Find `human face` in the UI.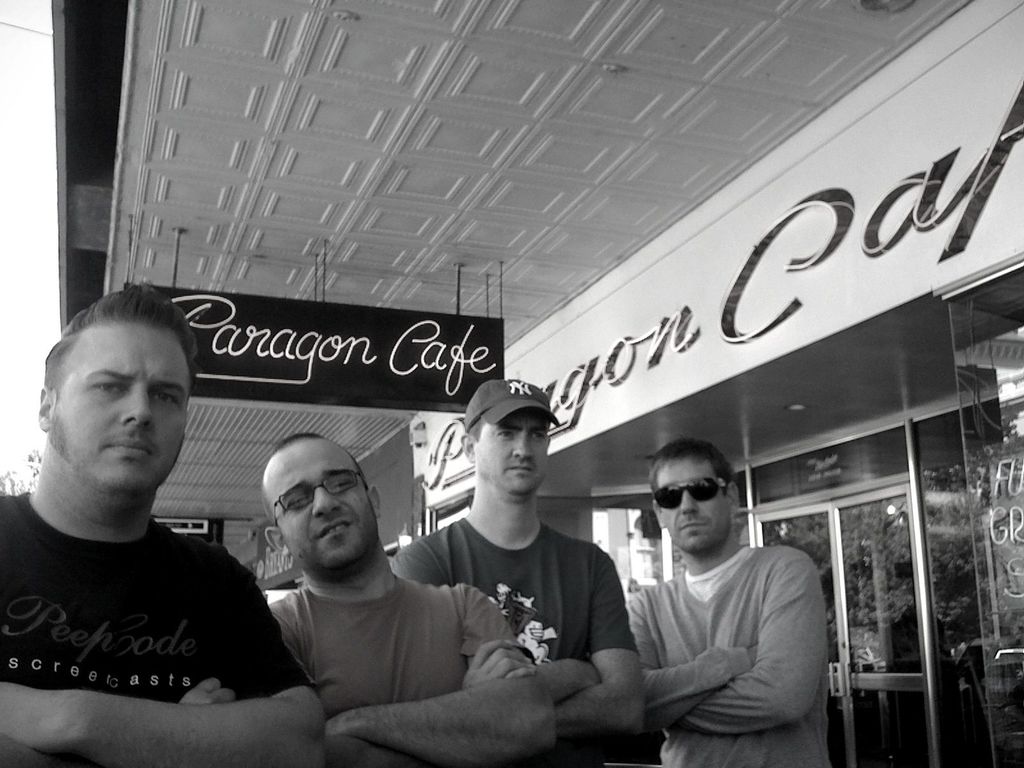
UI element at pyautogui.locateOnScreen(54, 326, 189, 488).
